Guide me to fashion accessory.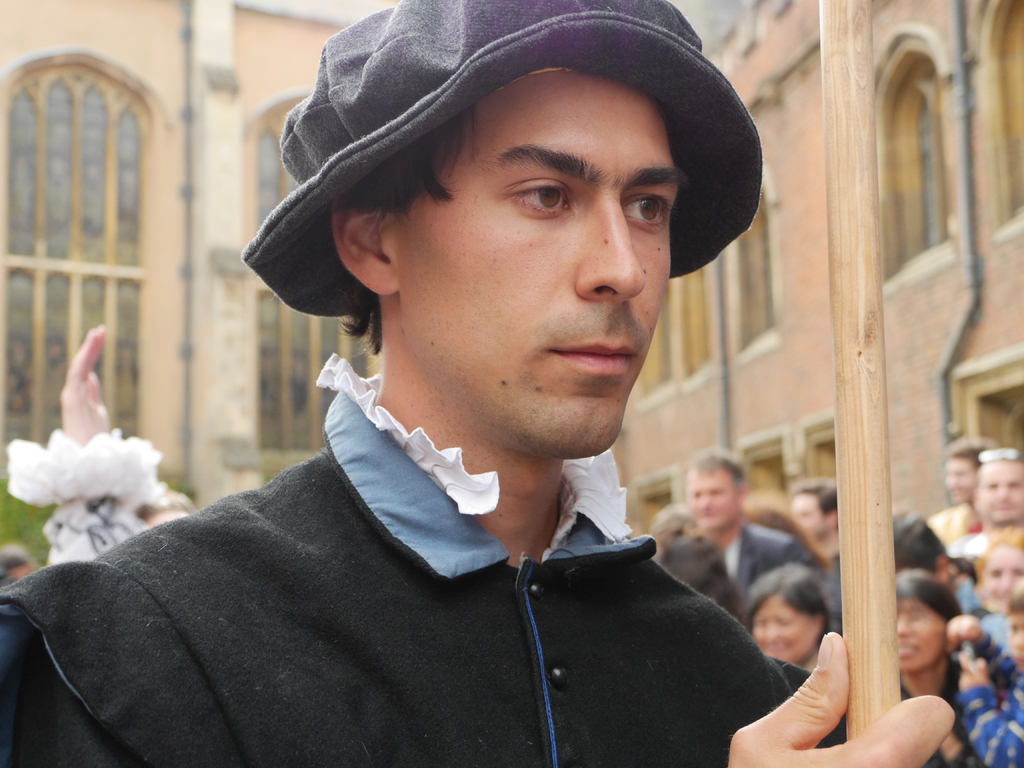
Guidance: box(238, 0, 762, 324).
